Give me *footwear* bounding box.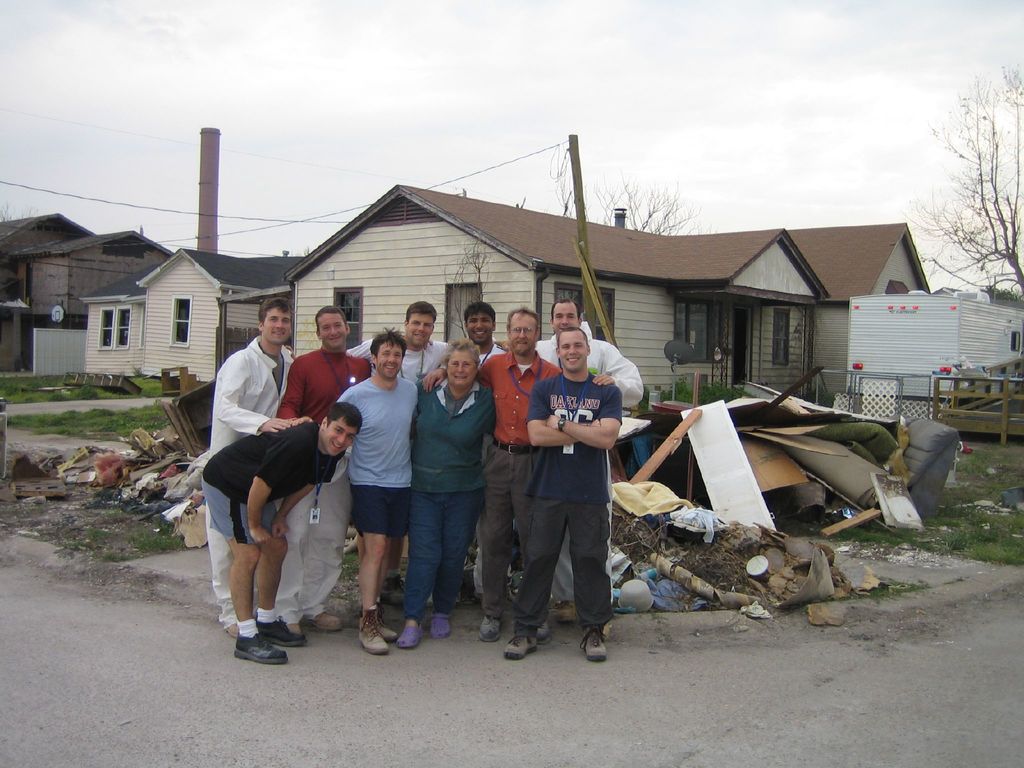
533:621:547:646.
